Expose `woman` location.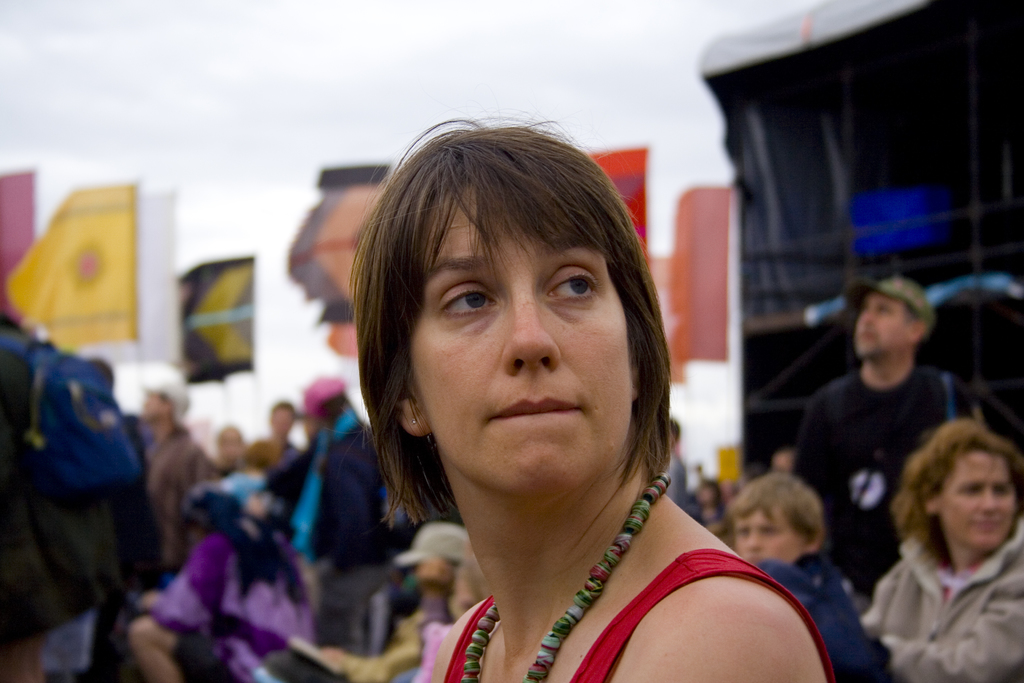
Exposed at 115/480/321/682.
